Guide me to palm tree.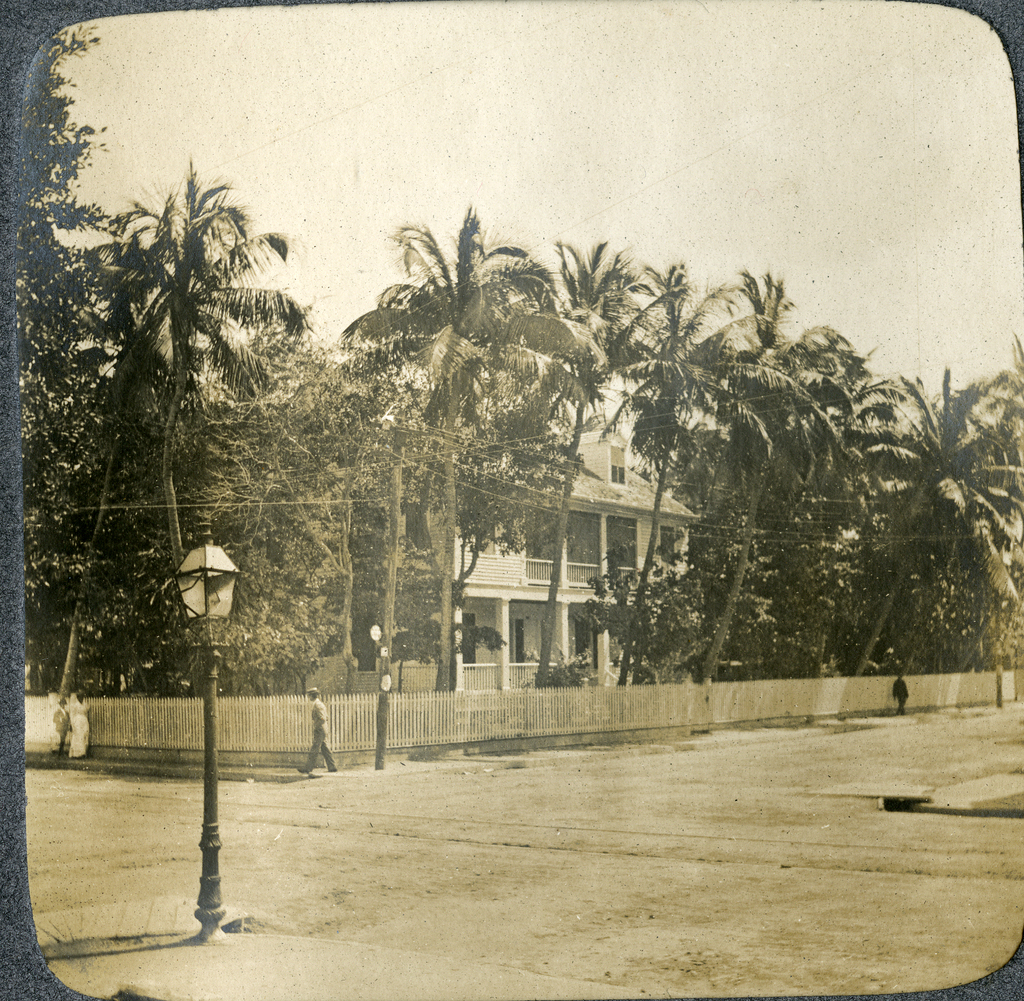
Guidance: x1=842, y1=372, x2=1009, y2=677.
